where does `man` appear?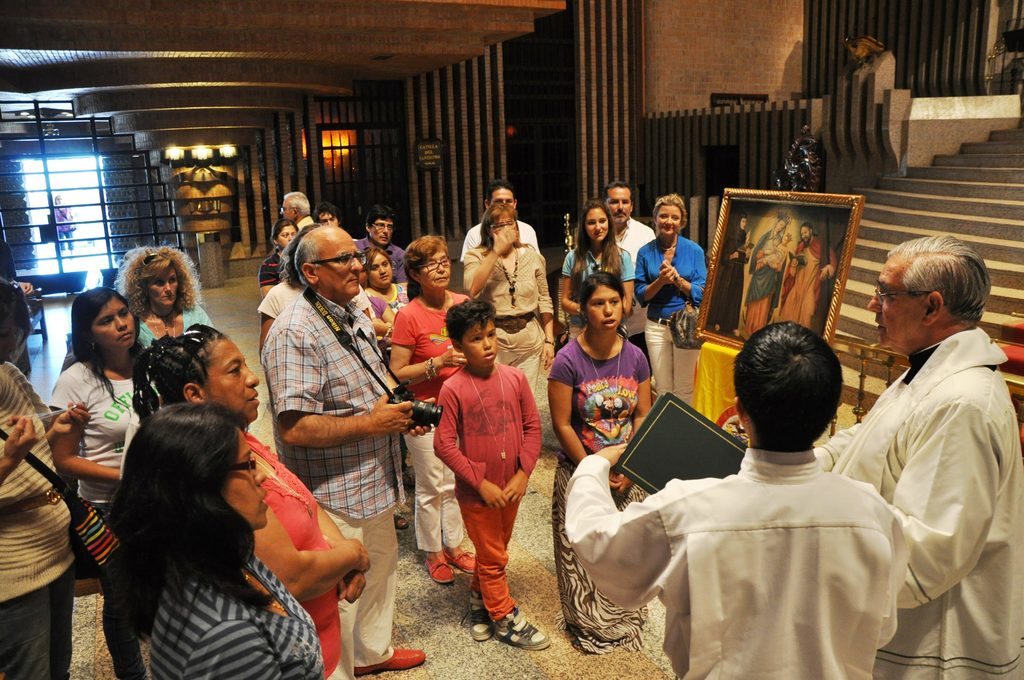
Appears at [280,191,314,232].
